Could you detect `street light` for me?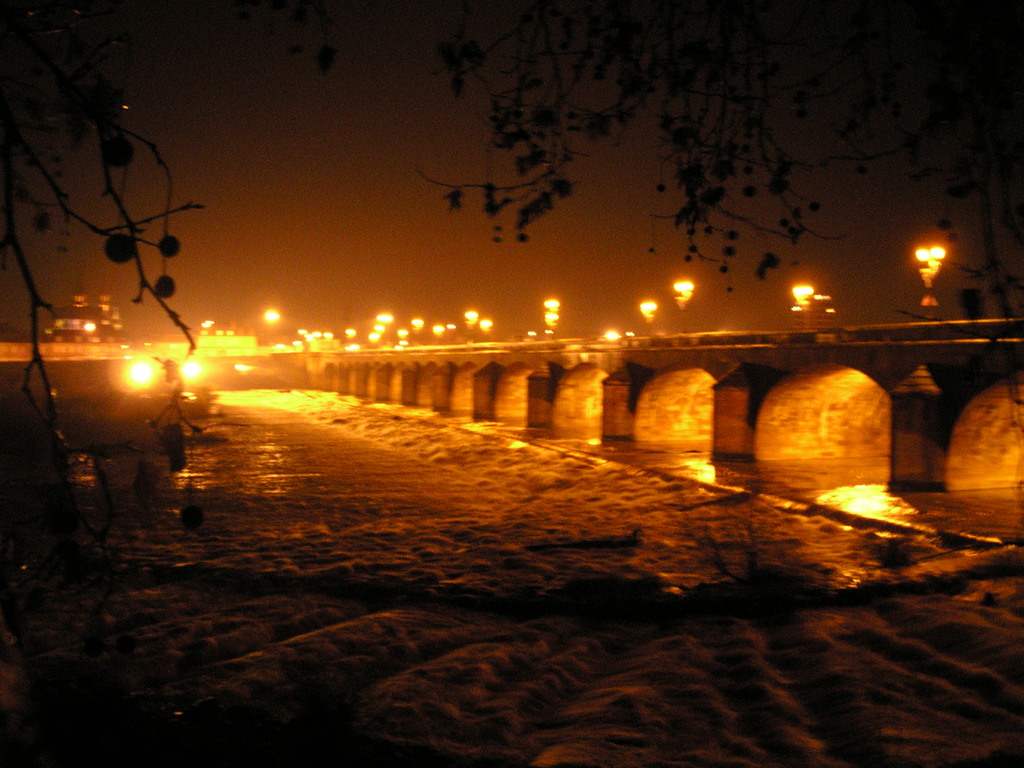
Detection result: [414,314,425,347].
